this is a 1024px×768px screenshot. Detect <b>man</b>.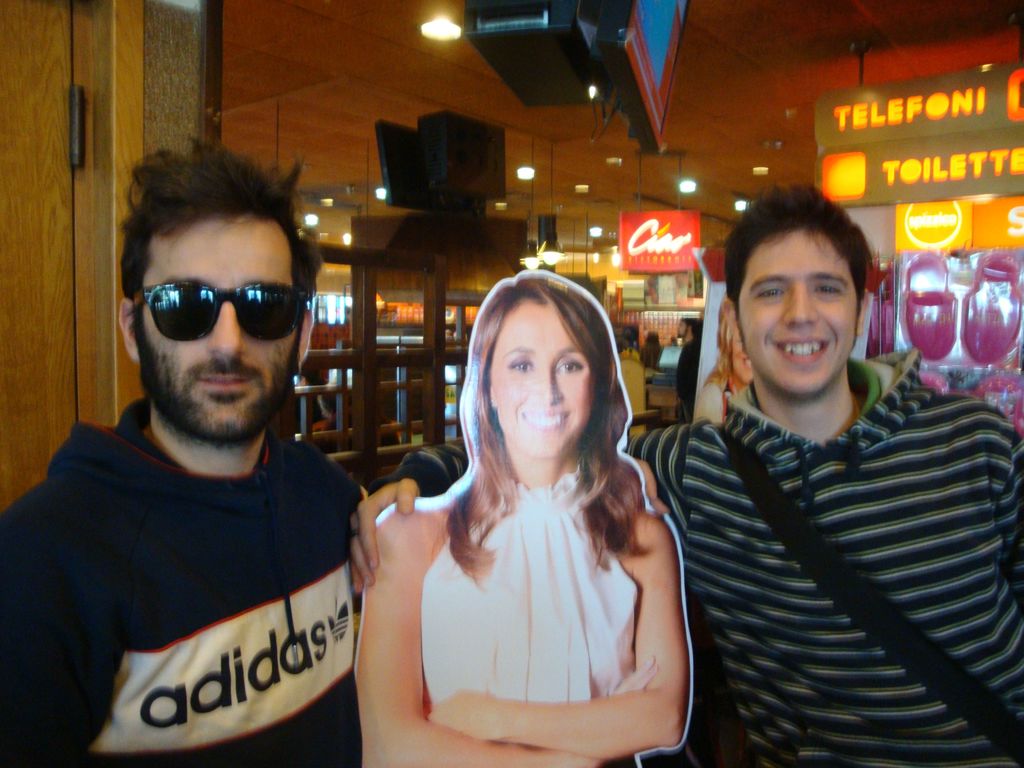
349/181/1023/767.
